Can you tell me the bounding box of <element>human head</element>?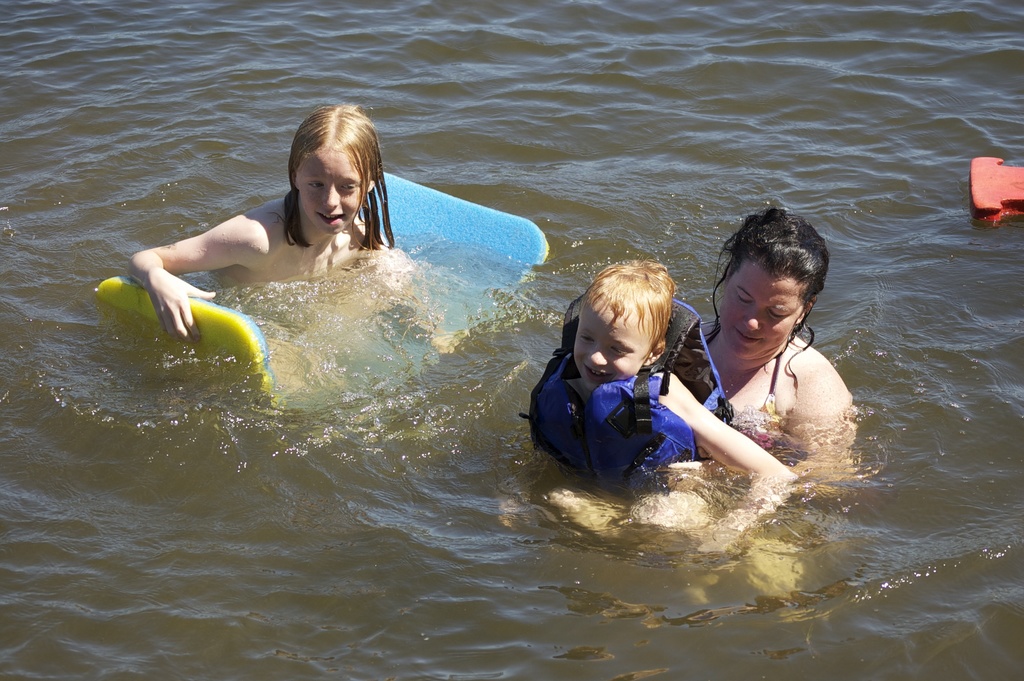
detection(276, 101, 378, 239).
